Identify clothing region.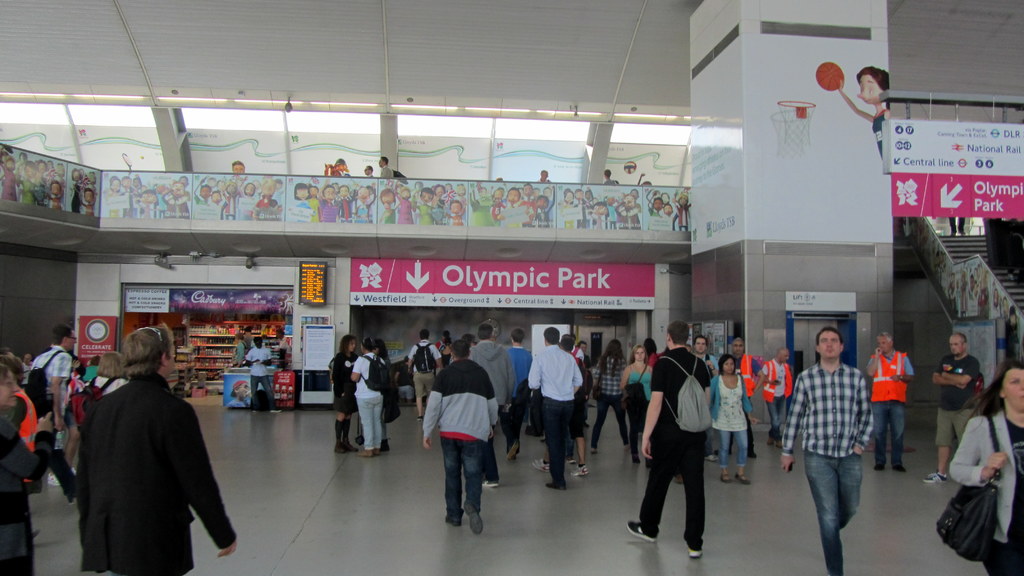
Region: 0 403 58 570.
